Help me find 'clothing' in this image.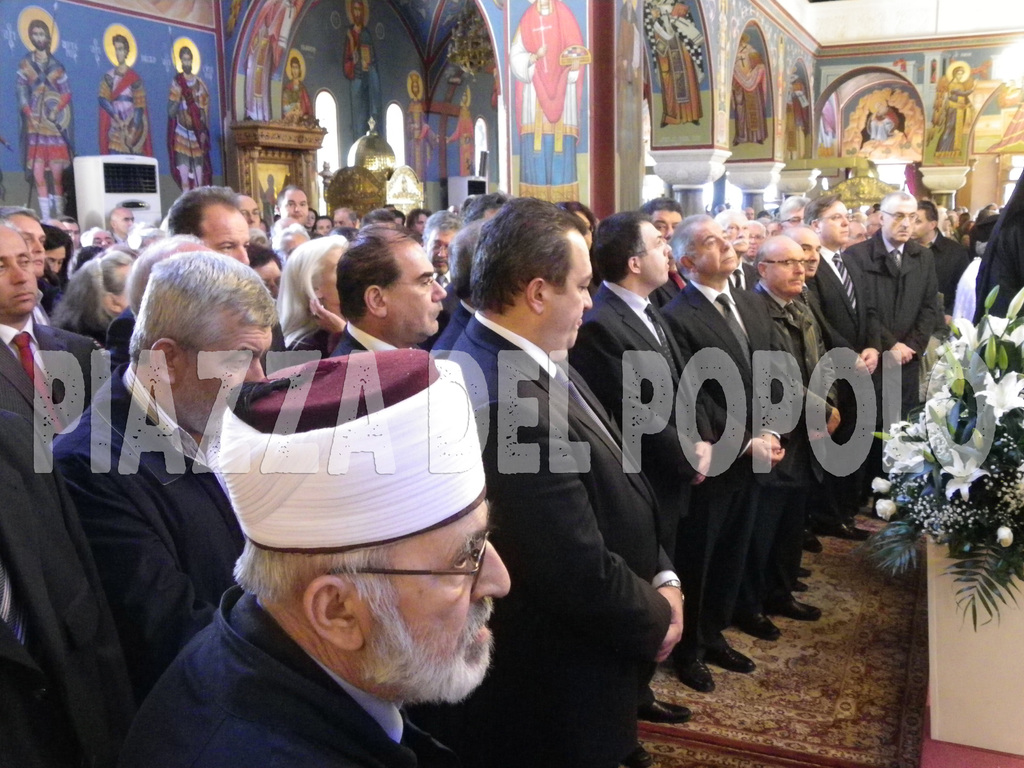
Found it: crop(655, 274, 778, 611).
